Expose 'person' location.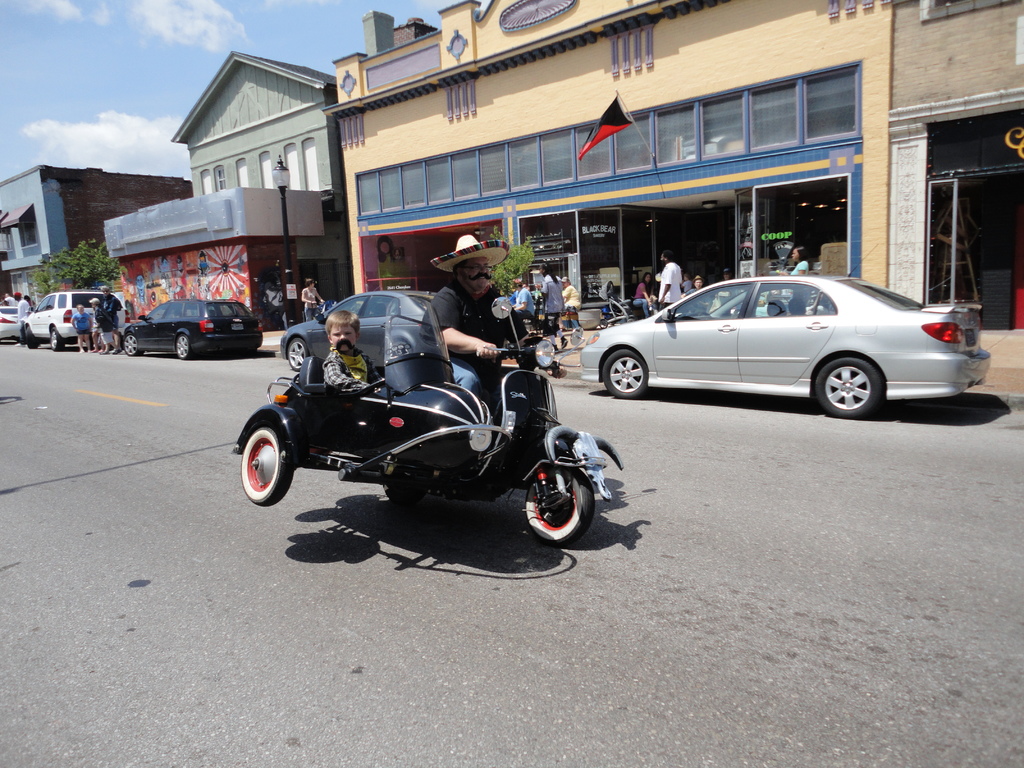
Exposed at x1=4 y1=292 x2=14 y2=310.
